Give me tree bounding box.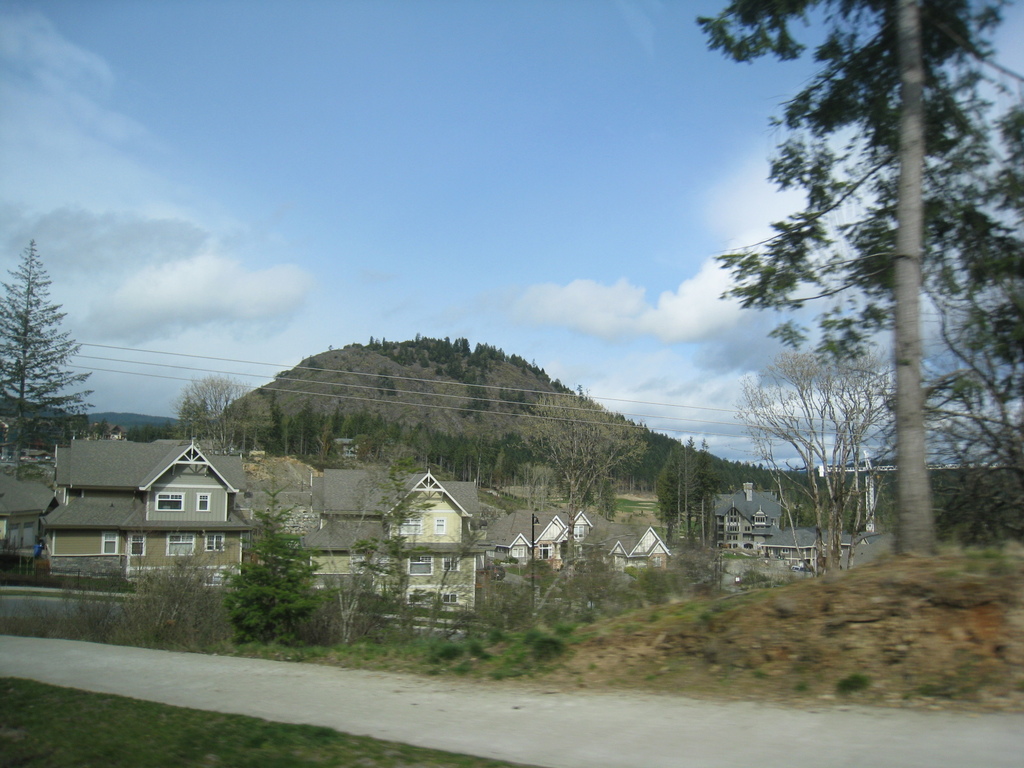
526, 383, 653, 522.
